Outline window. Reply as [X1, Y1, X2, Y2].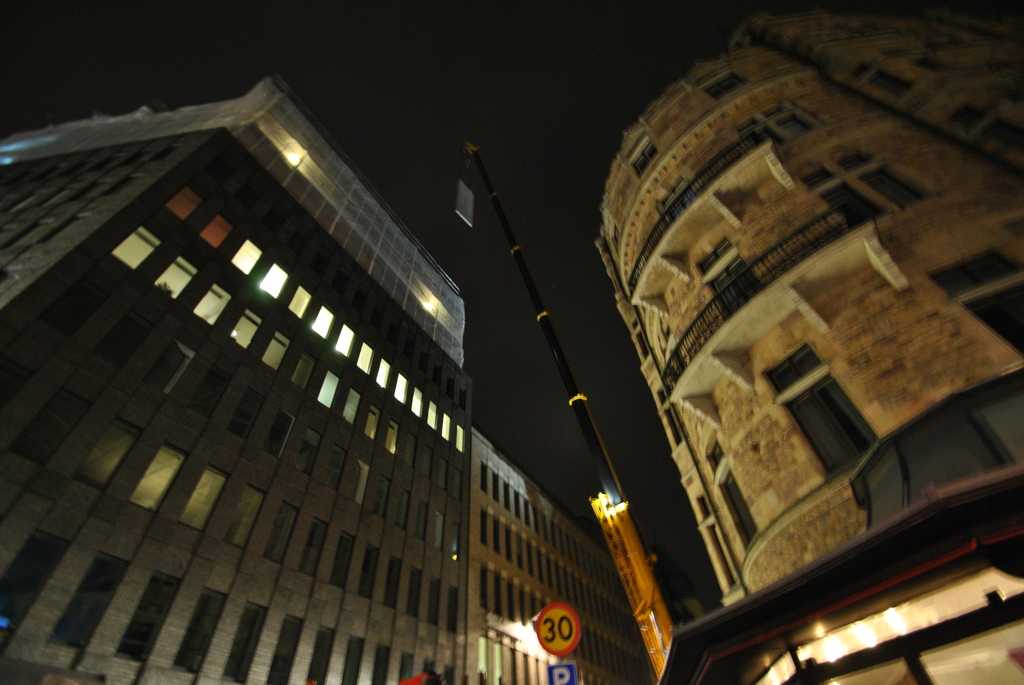
[450, 477, 467, 508].
